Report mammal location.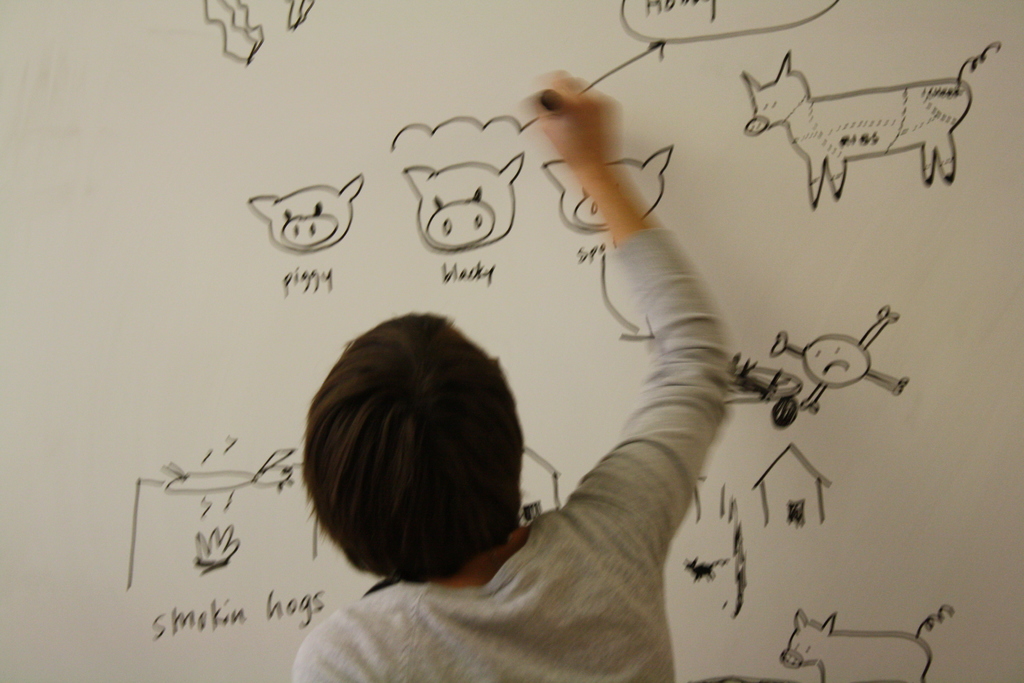
Report: [left=290, top=65, right=737, bottom=682].
